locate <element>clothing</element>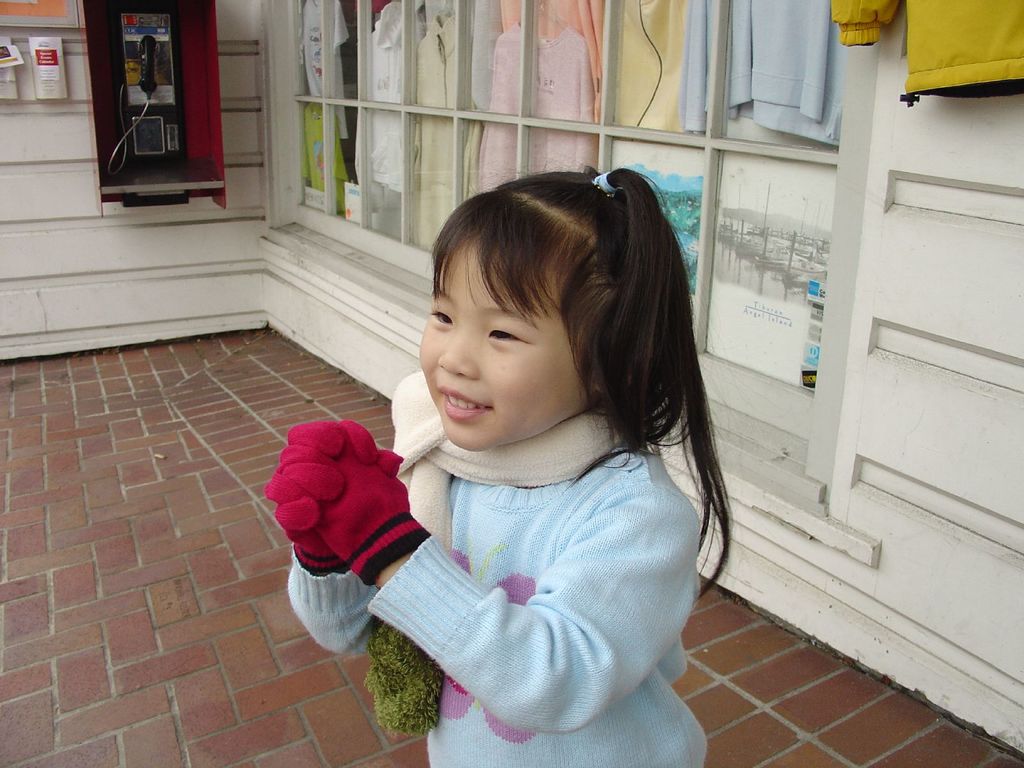
bbox=[392, 384, 645, 739]
